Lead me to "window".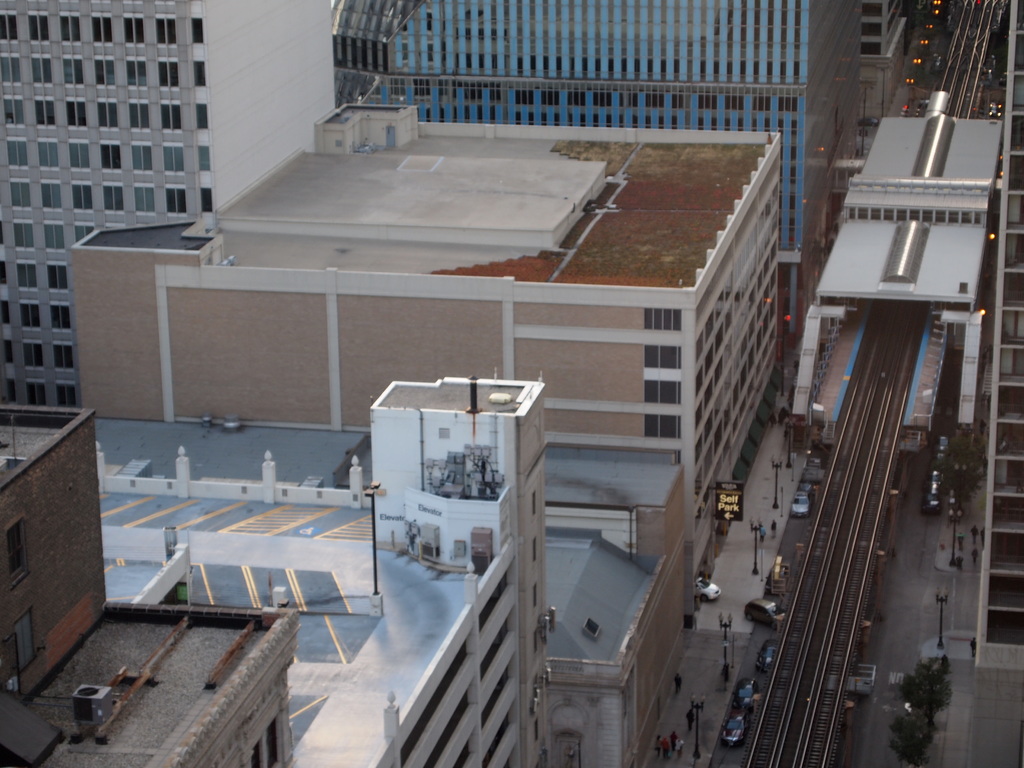
Lead to <bbox>35, 140, 61, 172</bbox>.
